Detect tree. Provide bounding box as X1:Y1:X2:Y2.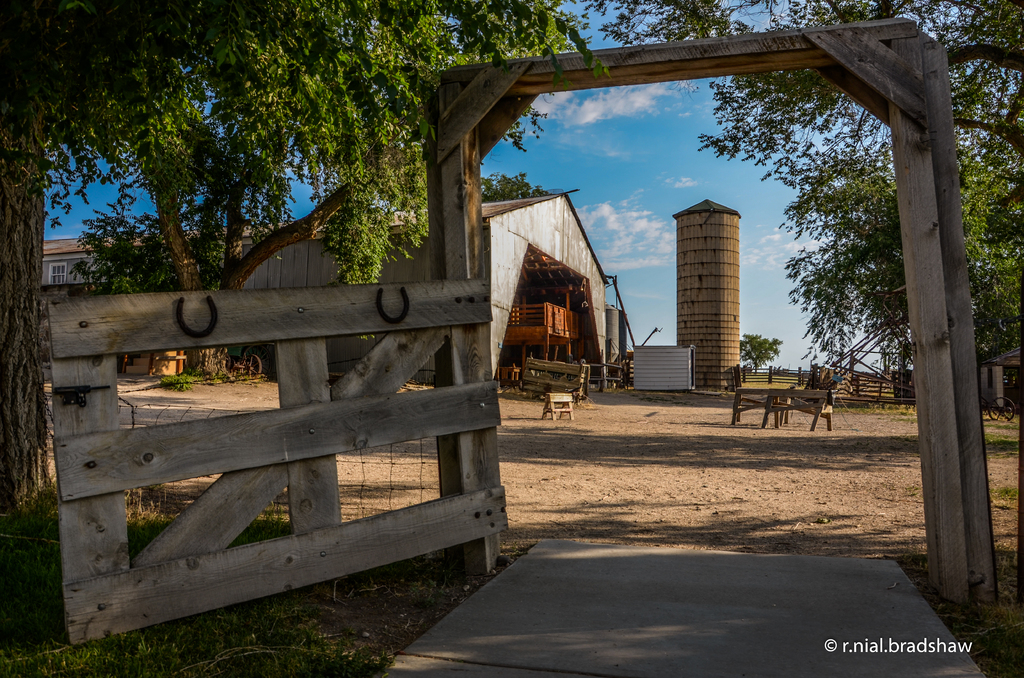
588:0:1023:391.
